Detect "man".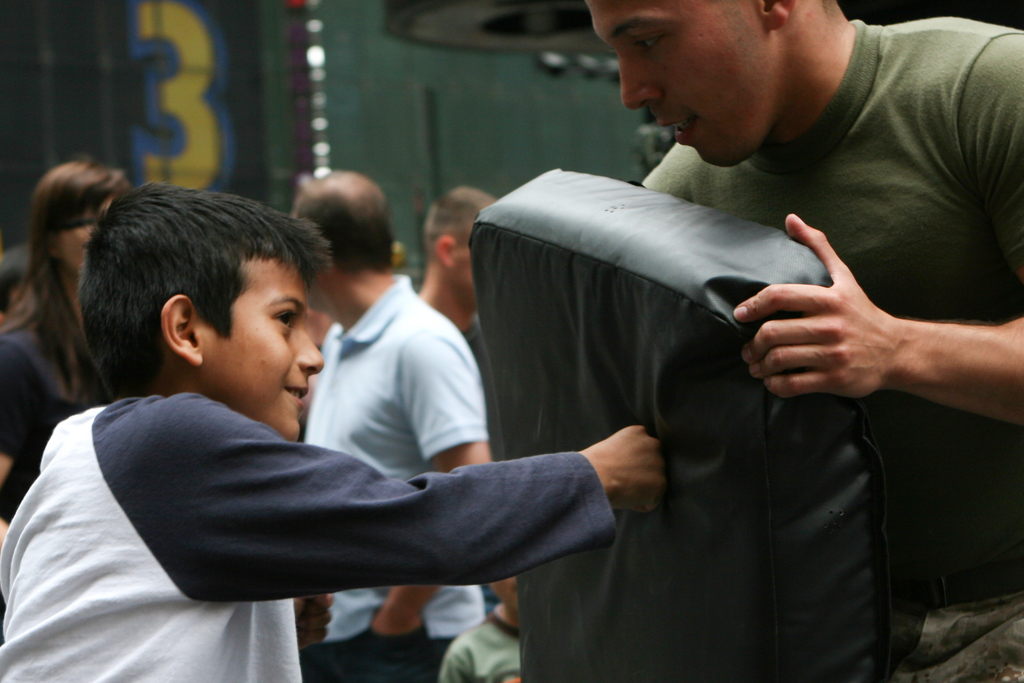
Detected at region(559, 0, 1023, 682).
